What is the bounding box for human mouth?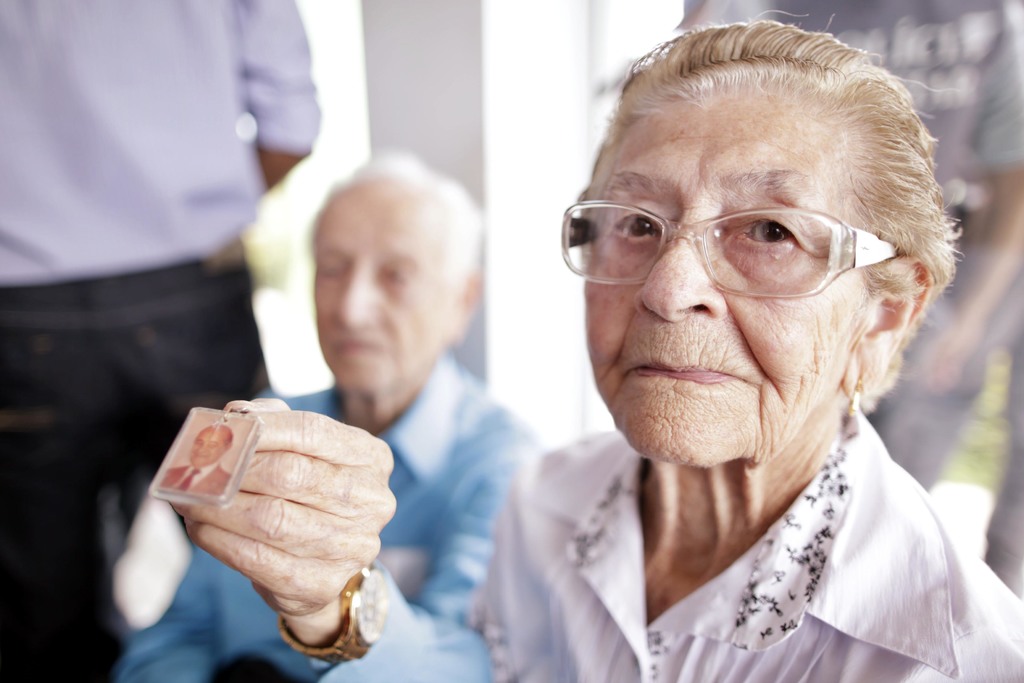
(x1=632, y1=359, x2=728, y2=384).
